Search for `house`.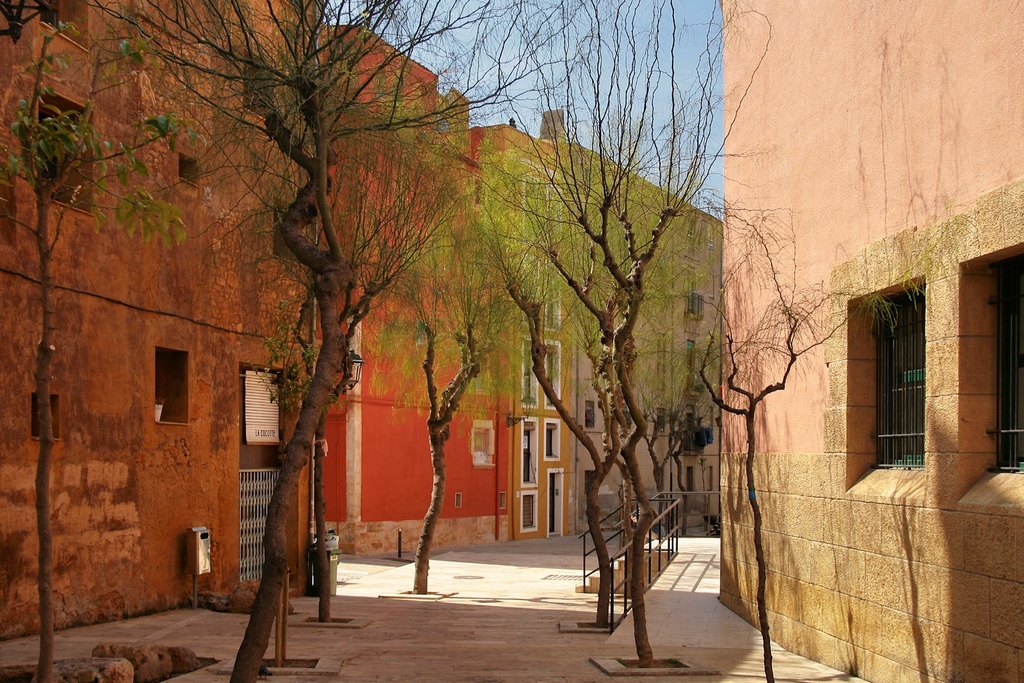
Found at bbox(308, 26, 514, 565).
